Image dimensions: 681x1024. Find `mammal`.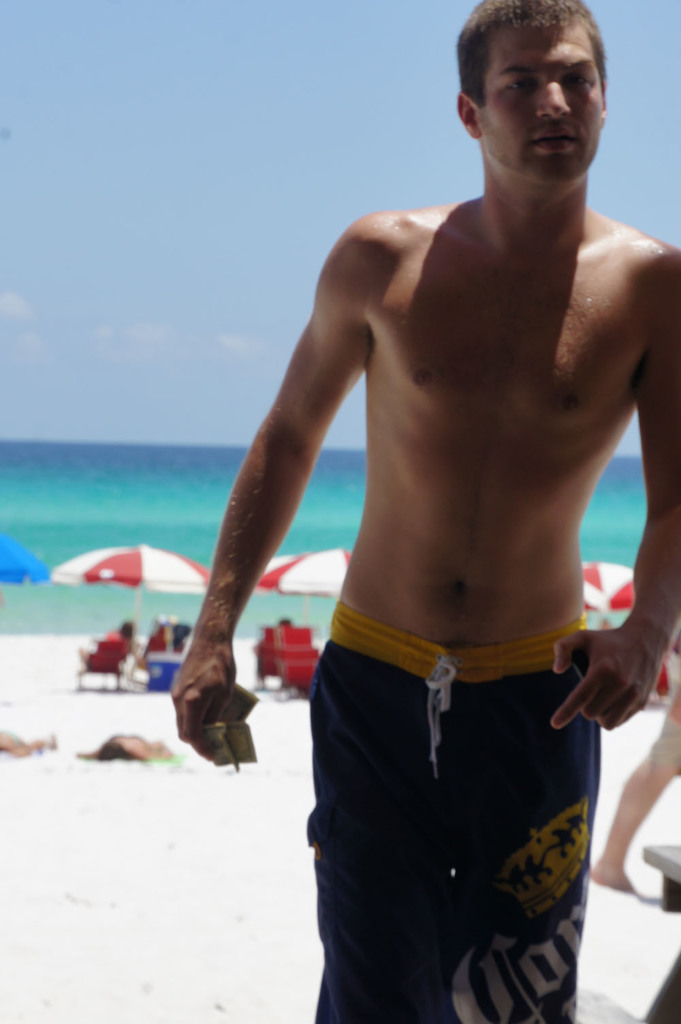
detection(170, 0, 680, 1023).
